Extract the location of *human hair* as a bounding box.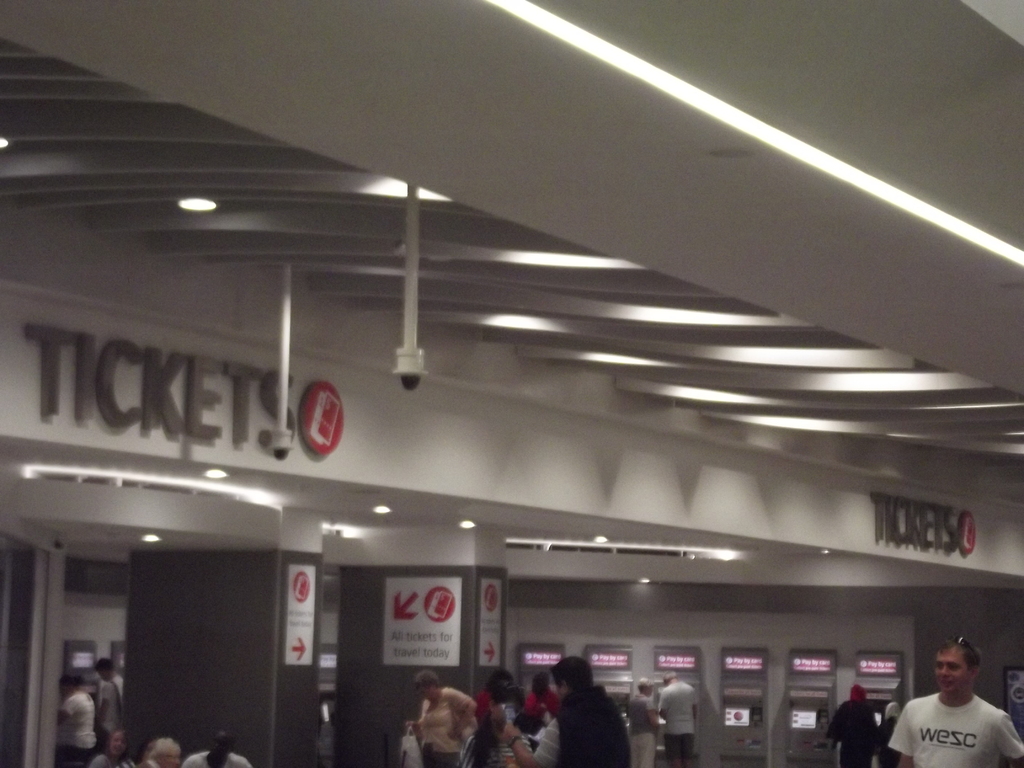
BBox(138, 736, 183, 767).
